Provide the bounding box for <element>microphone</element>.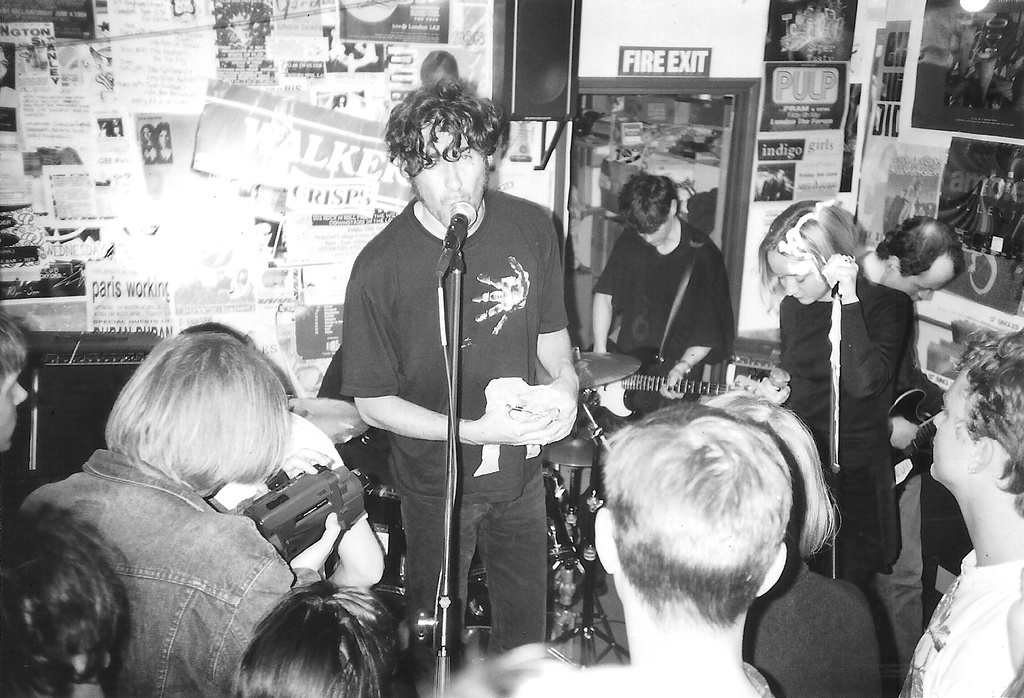
[left=433, top=200, right=479, bottom=283].
